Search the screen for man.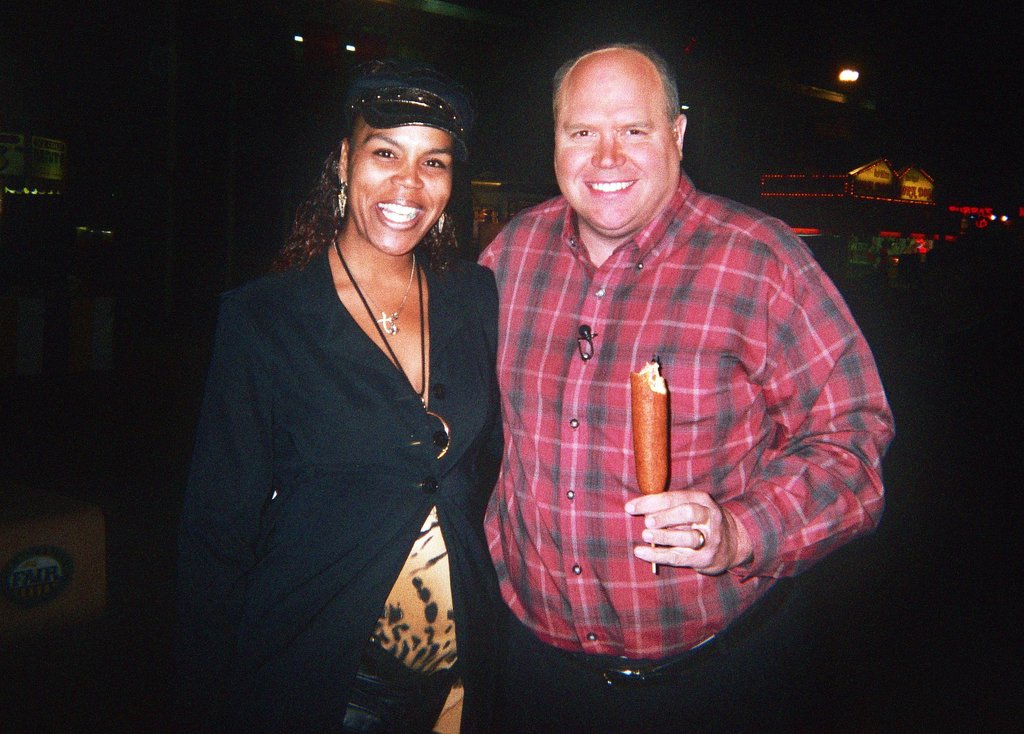
Found at Rect(417, 49, 901, 733).
